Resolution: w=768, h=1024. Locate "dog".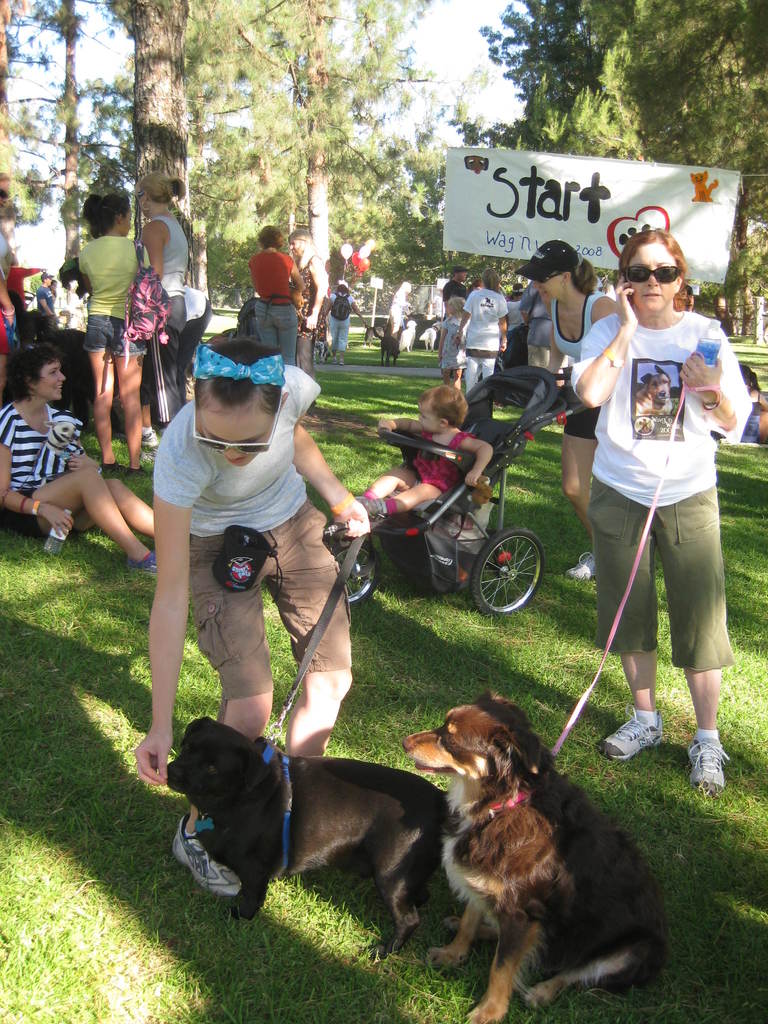
408,314,426,323.
